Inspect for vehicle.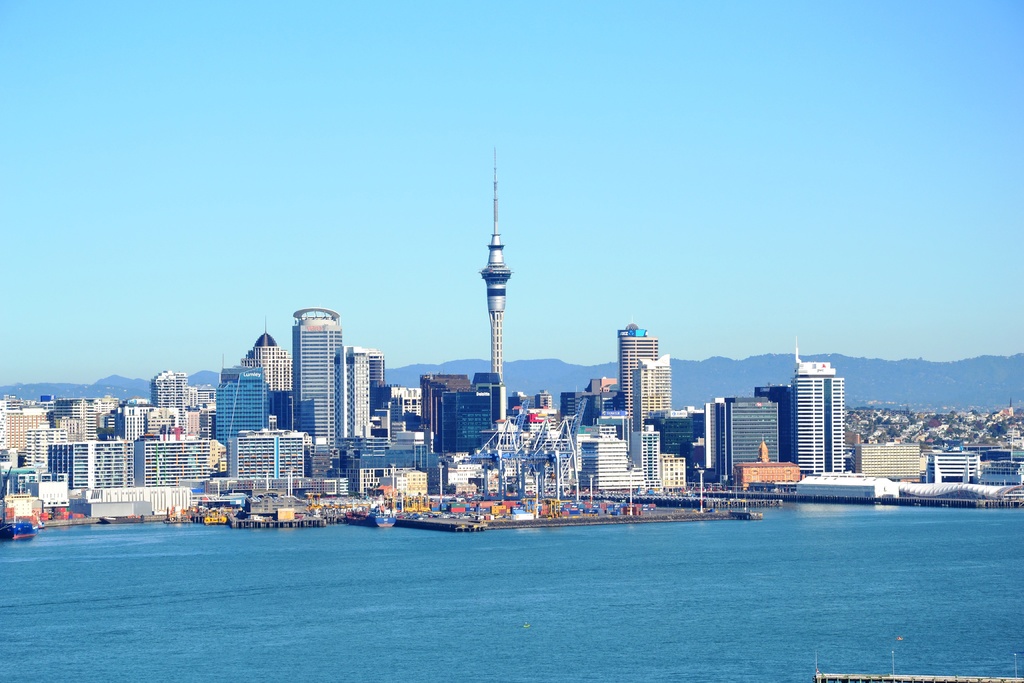
Inspection: bbox(0, 522, 36, 543).
